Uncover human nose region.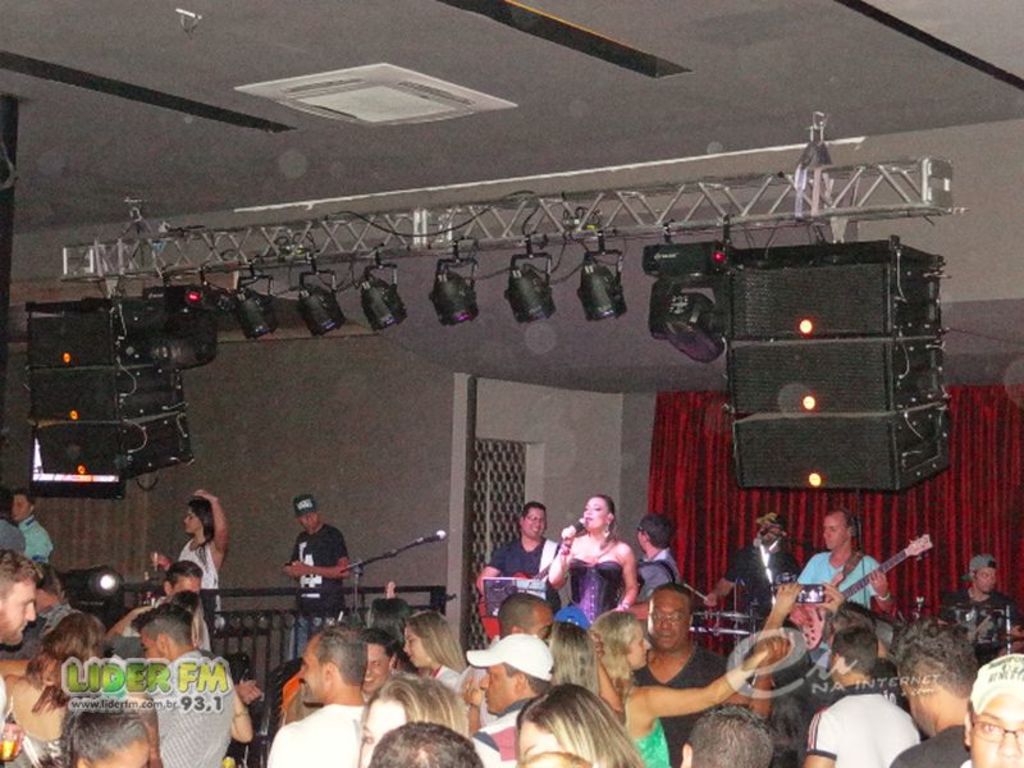
Uncovered: 475, 676, 485, 690.
